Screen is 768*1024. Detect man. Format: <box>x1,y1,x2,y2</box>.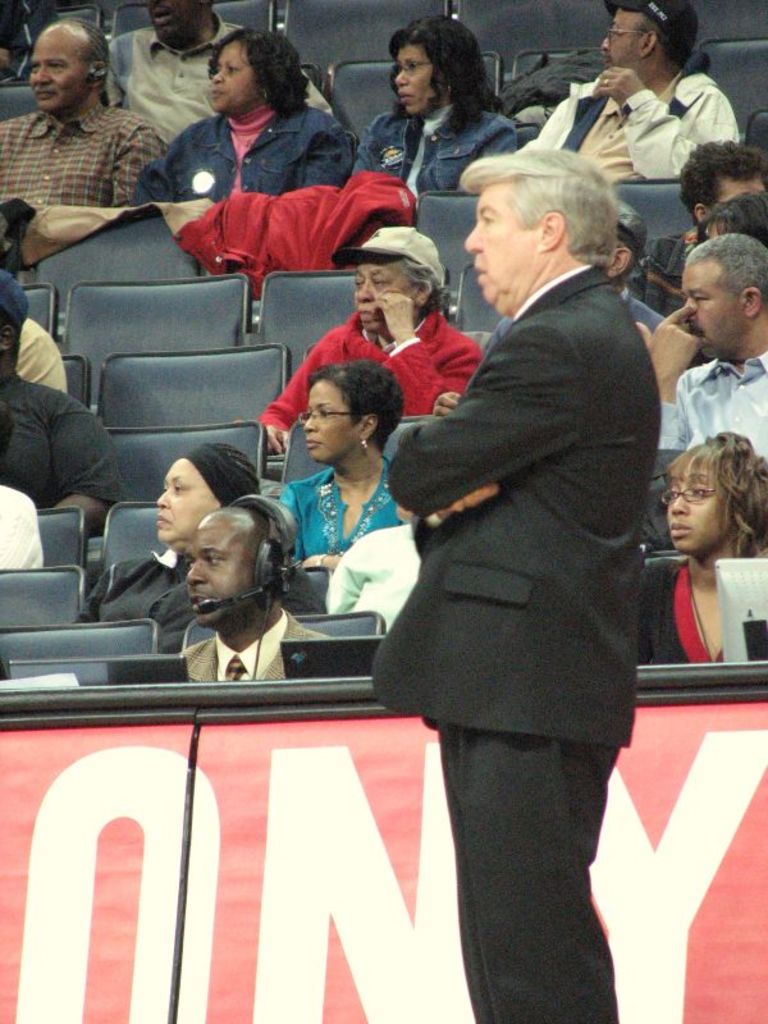
<box>360,15,698,1023</box>.
